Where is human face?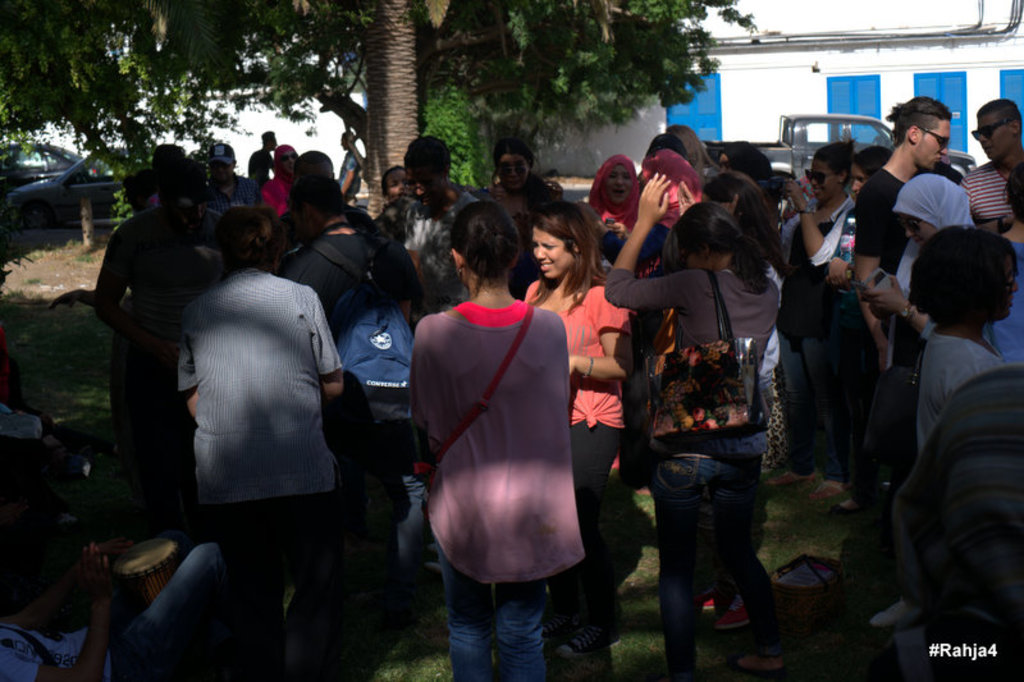
BBox(385, 170, 412, 194).
